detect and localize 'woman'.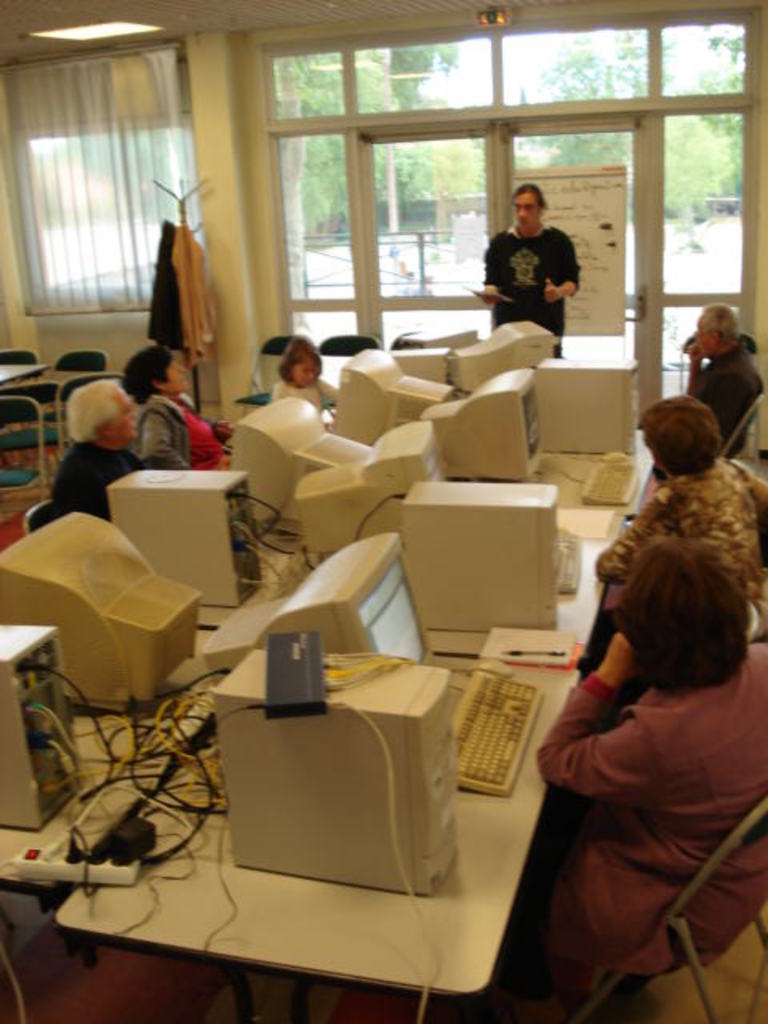
Localized at [x1=531, y1=538, x2=766, y2=1022].
